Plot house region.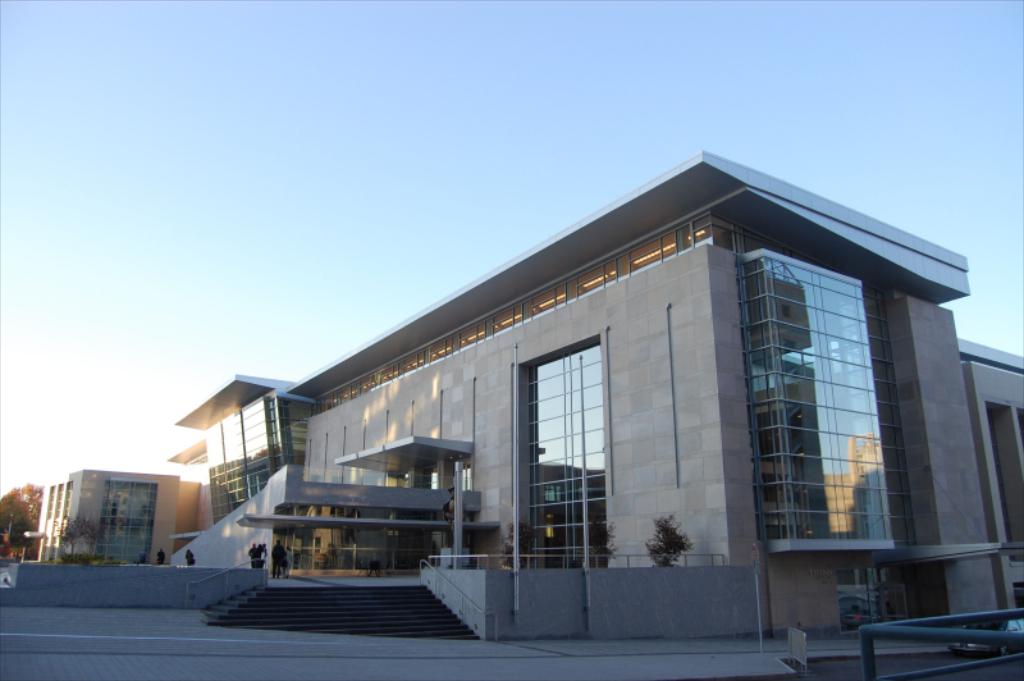
Plotted at 23,456,216,584.
